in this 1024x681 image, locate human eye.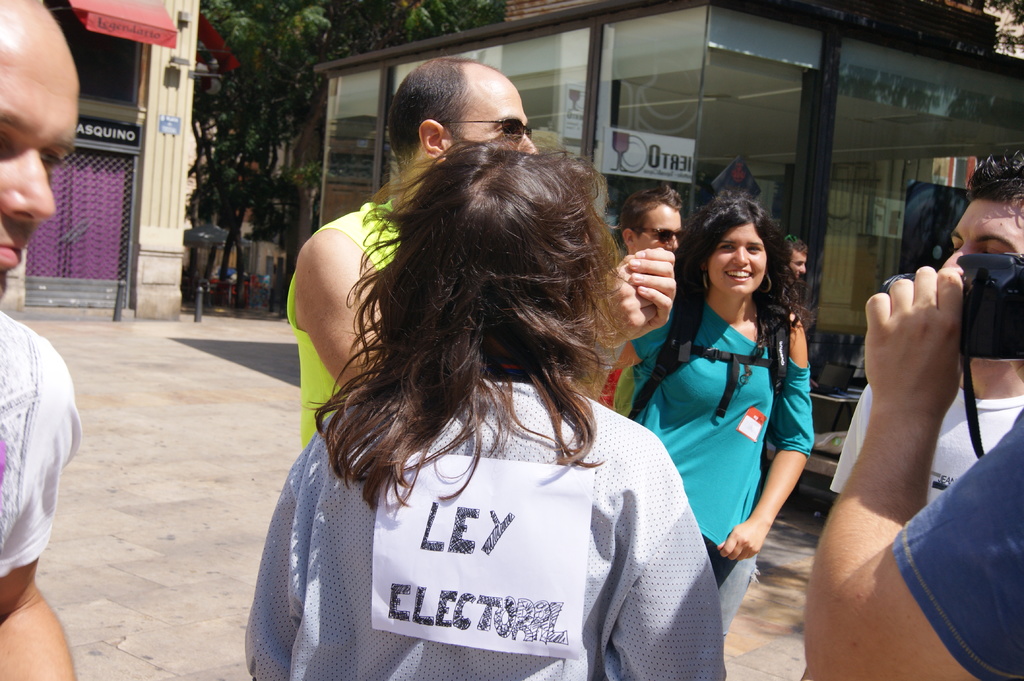
Bounding box: Rect(36, 150, 65, 176).
